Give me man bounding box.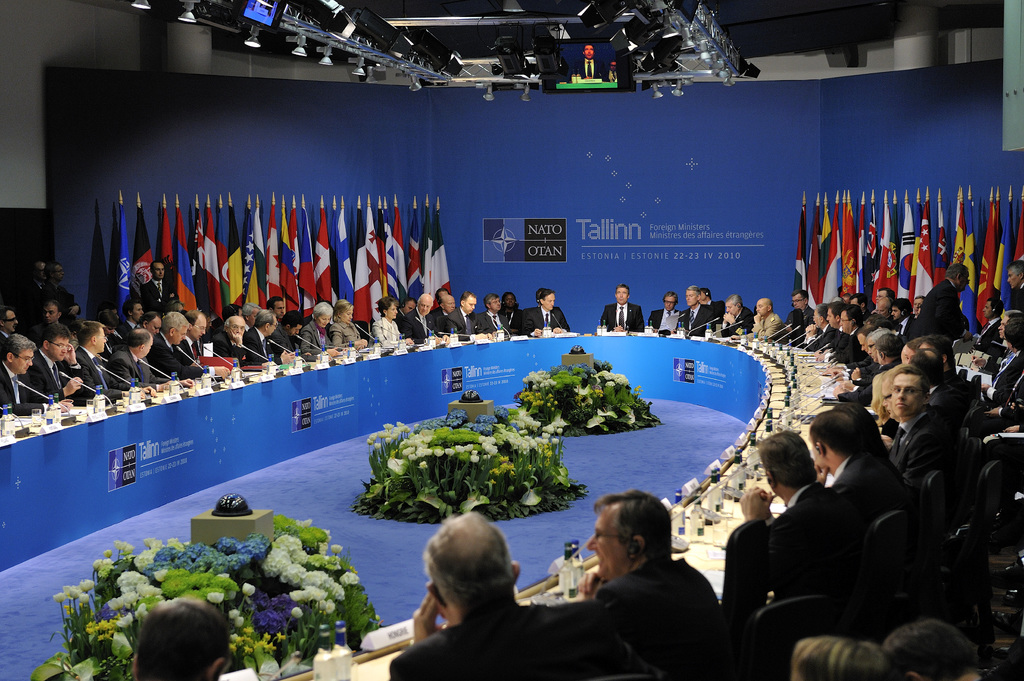
144/260/184/313.
